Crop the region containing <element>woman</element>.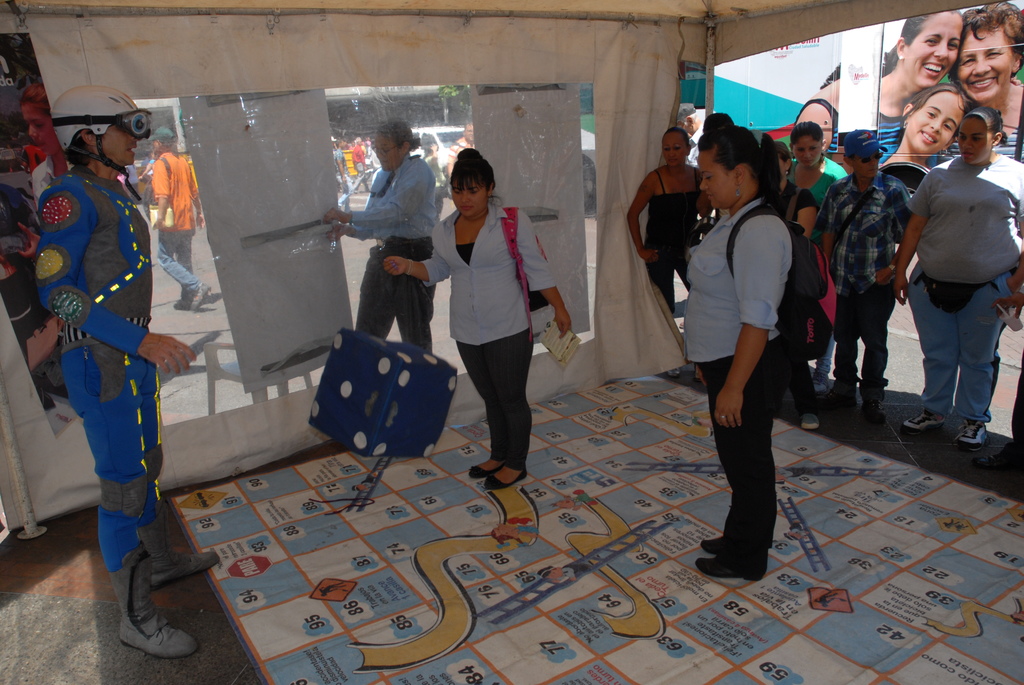
Crop region: region(622, 122, 718, 311).
